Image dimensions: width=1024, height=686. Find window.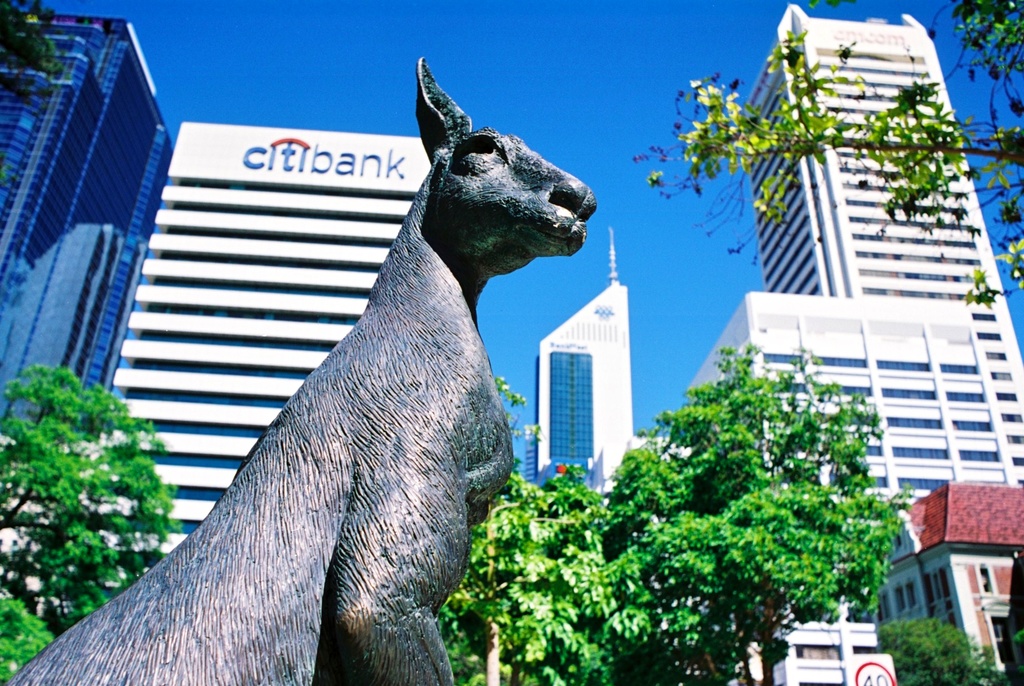
[x1=954, y1=418, x2=993, y2=432].
